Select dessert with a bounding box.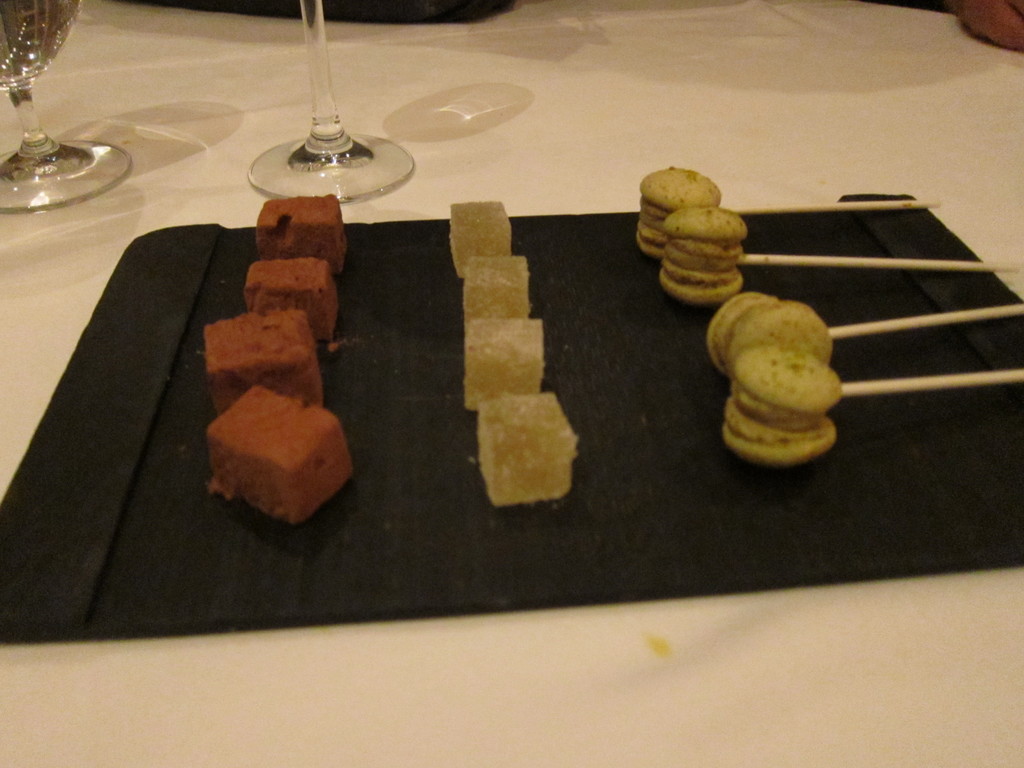
(x1=461, y1=255, x2=531, y2=319).
